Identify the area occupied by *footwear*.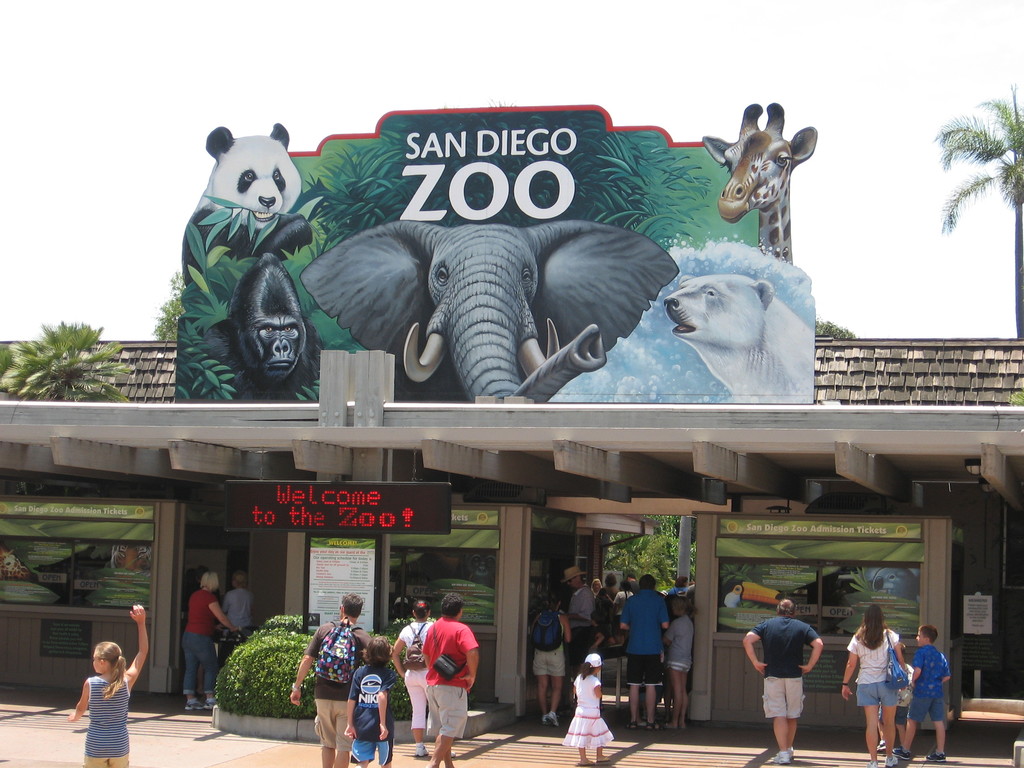
Area: 788/748/793/756.
